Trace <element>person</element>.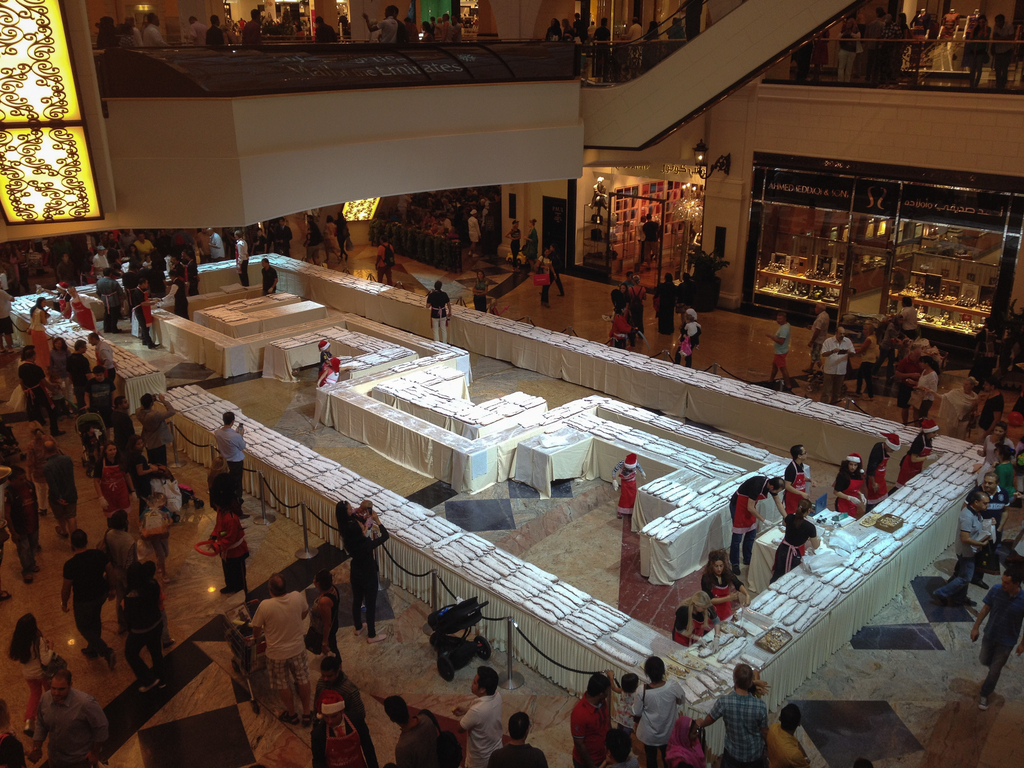
Traced to Rect(644, 21, 663, 42).
